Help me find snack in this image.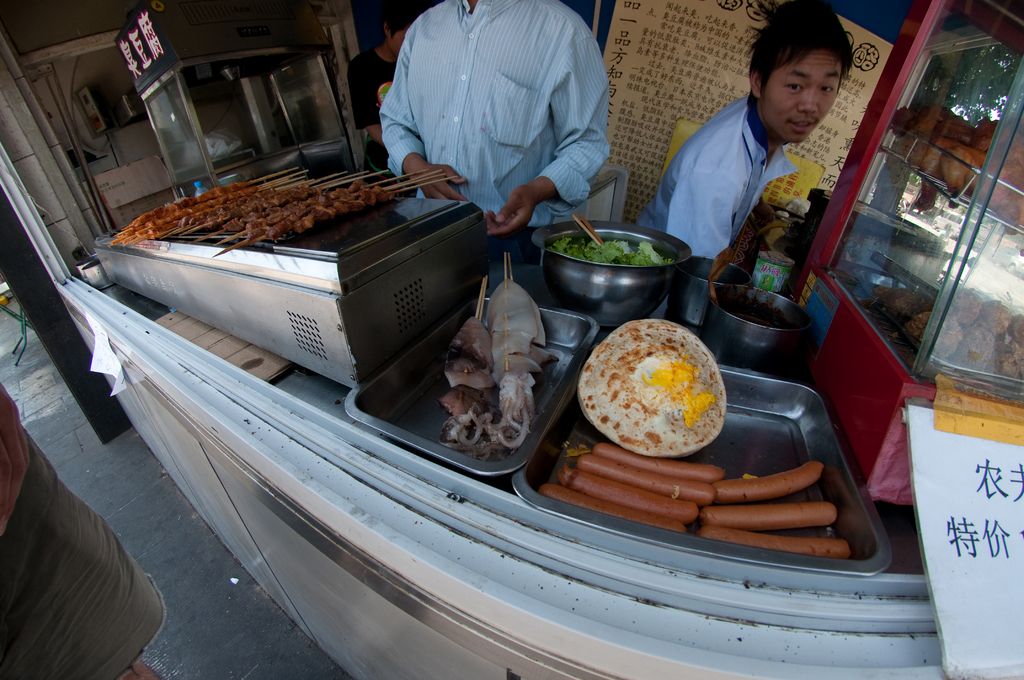
Found it: [x1=703, y1=458, x2=831, y2=506].
